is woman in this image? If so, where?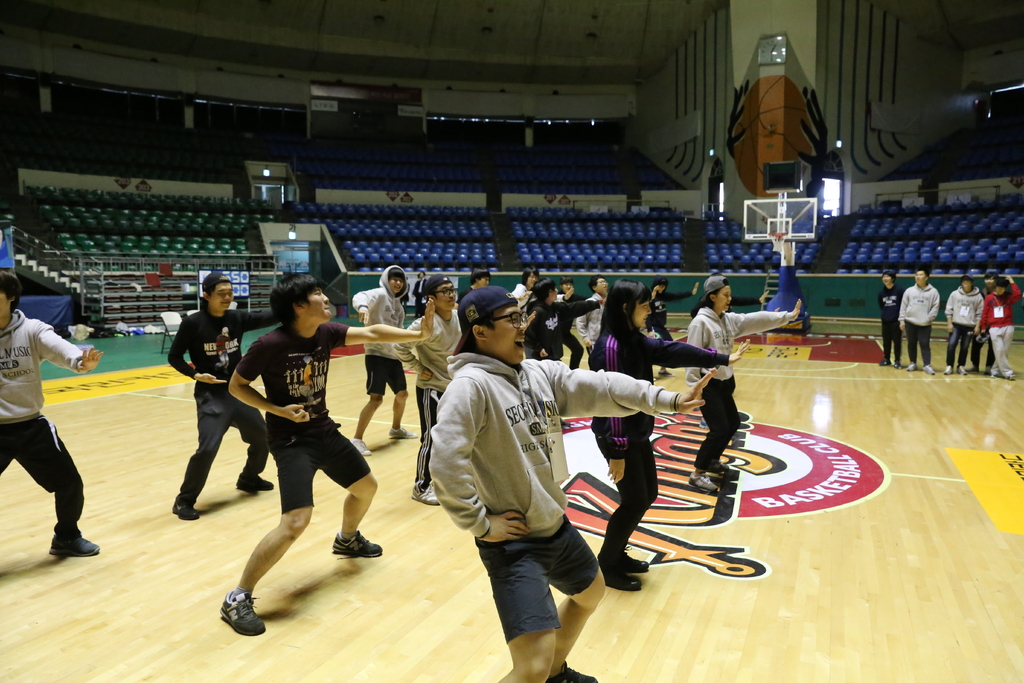
Yes, at 876 273 904 372.
